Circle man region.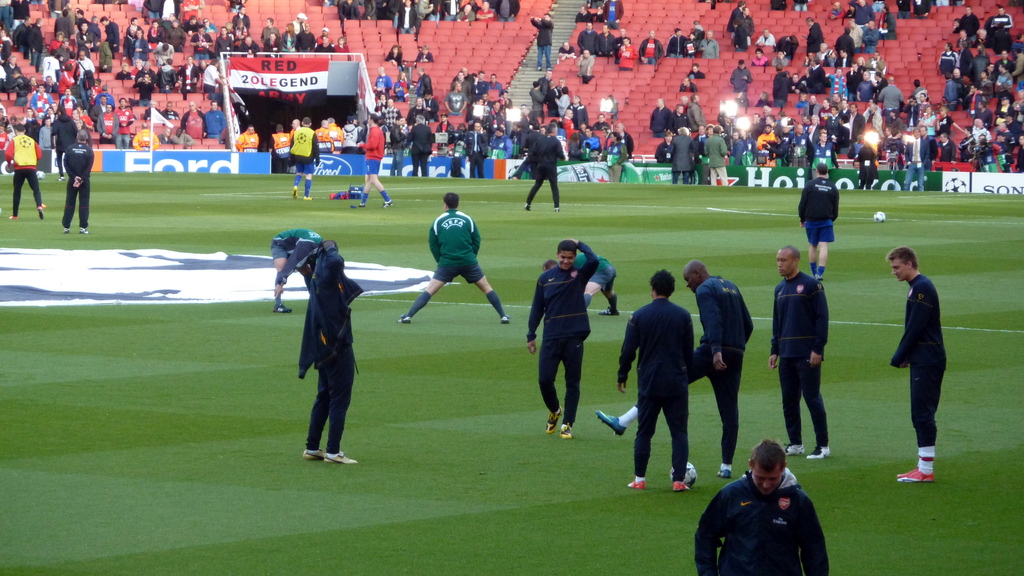
Region: 788 122 814 159.
